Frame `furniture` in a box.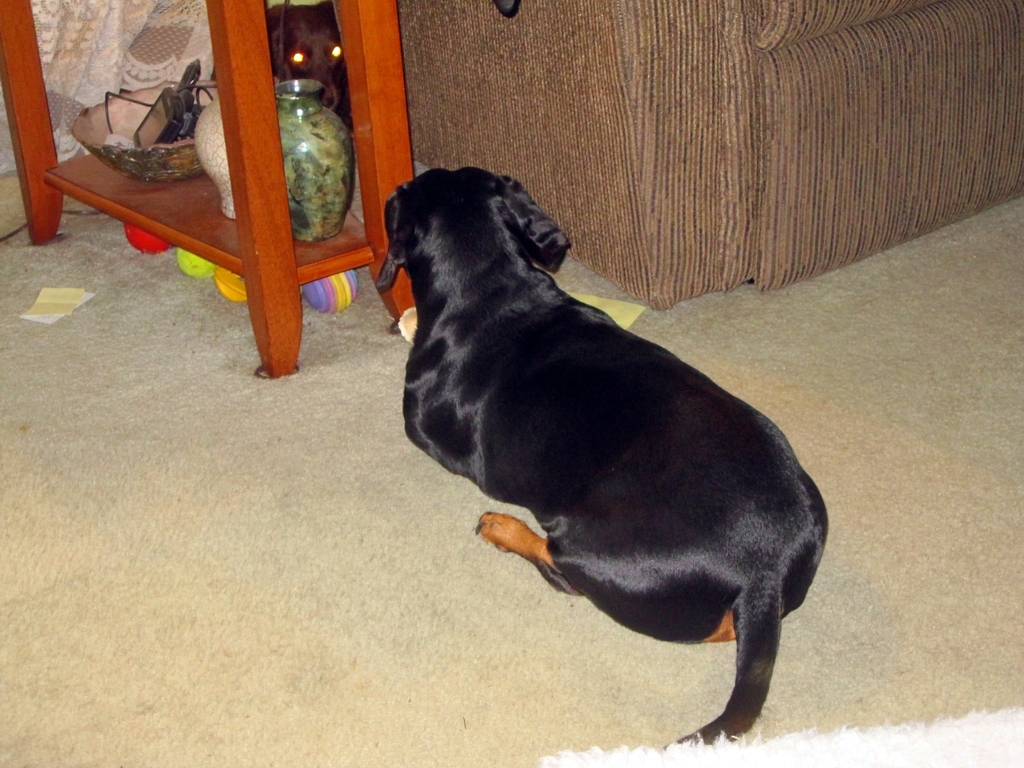
0:0:417:374.
